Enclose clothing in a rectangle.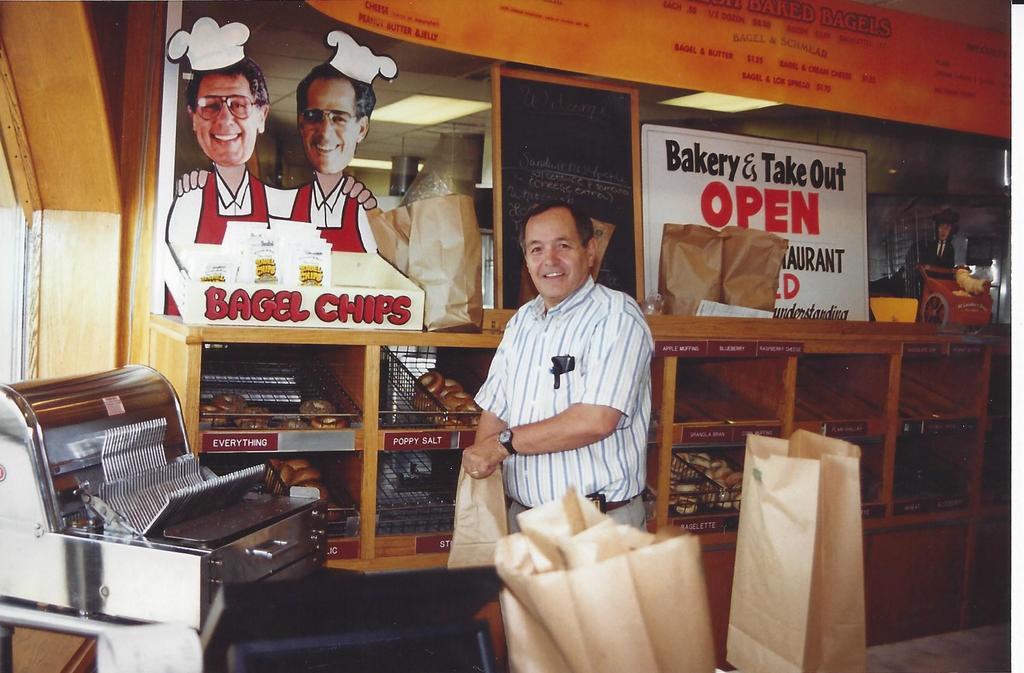
rect(277, 179, 383, 262).
